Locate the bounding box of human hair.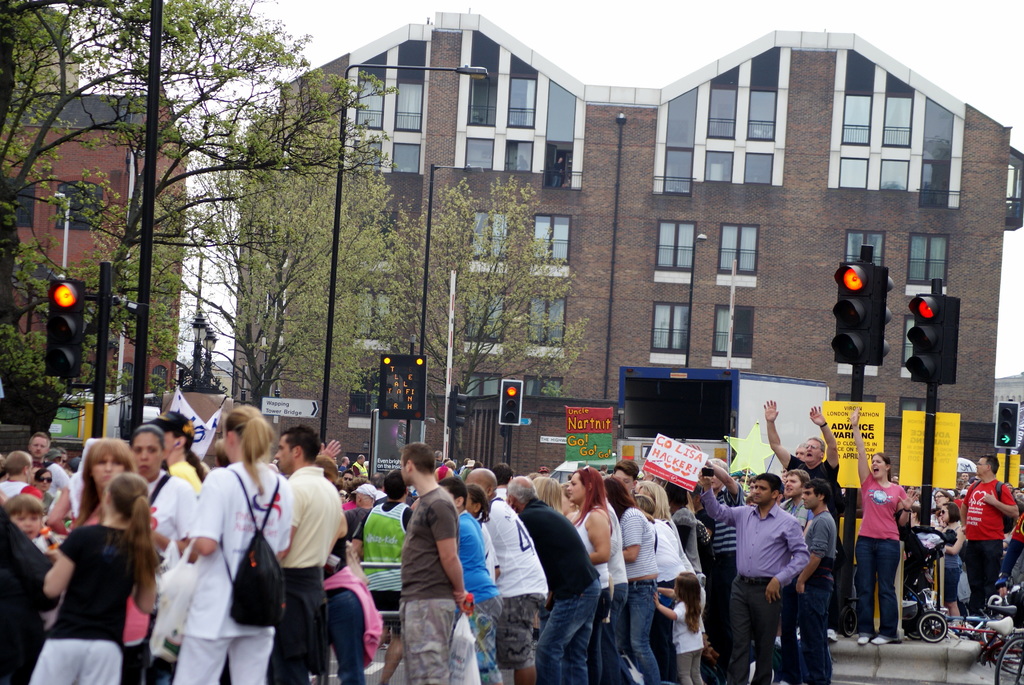
Bounding box: BBox(635, 480, 676, 521).
